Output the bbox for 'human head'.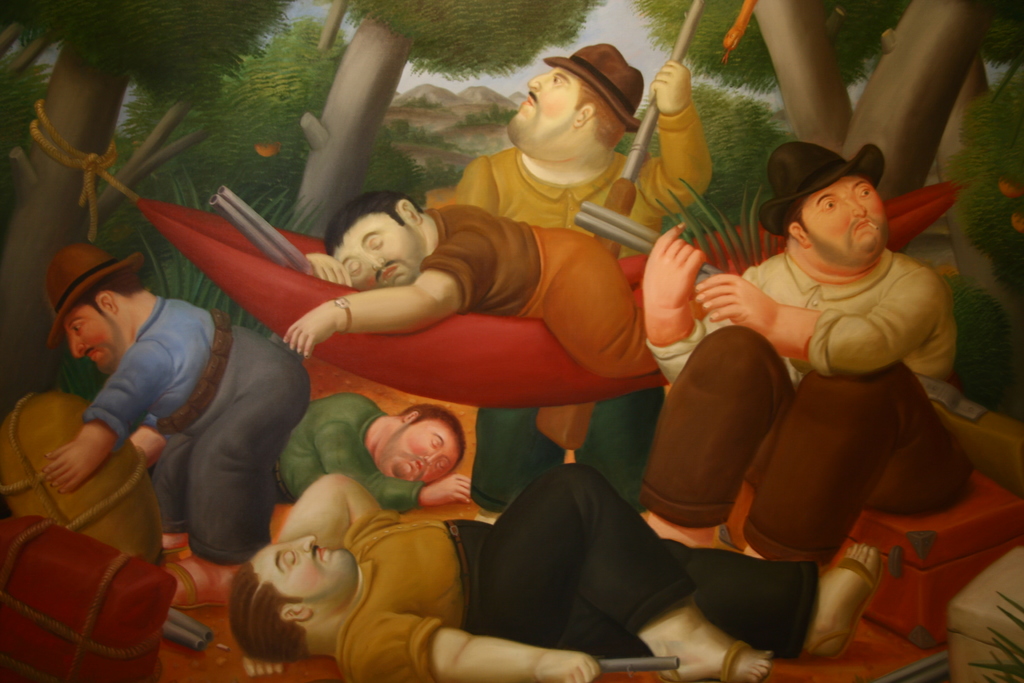
select_region(324, 189, 426, 286).
